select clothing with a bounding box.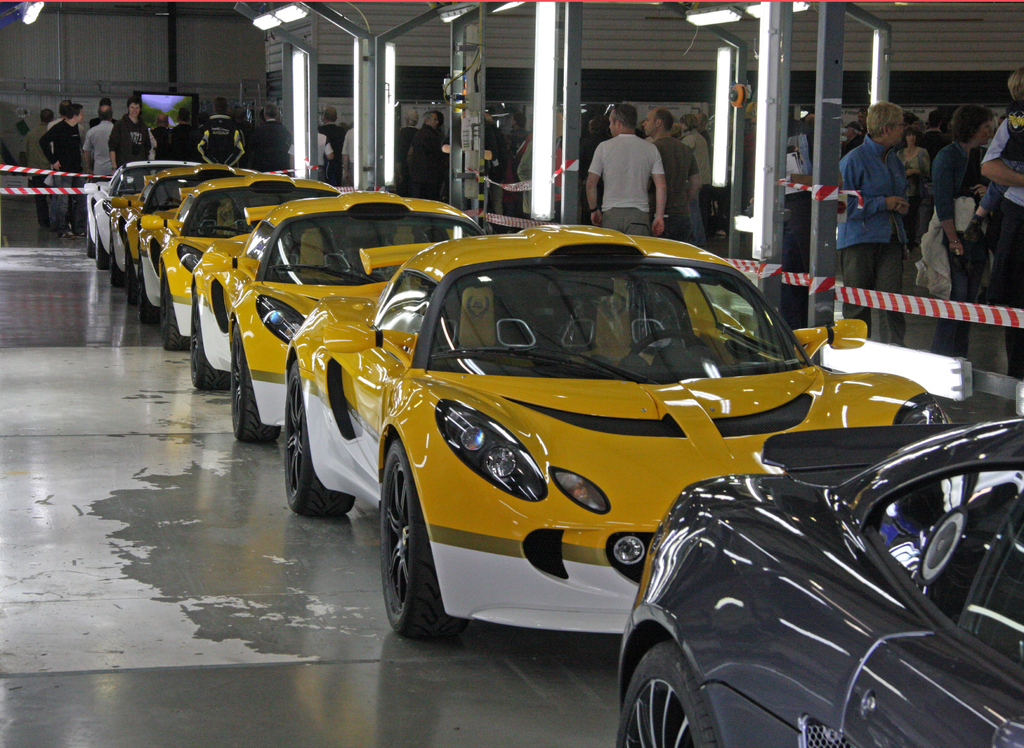
bbox(580, 122, 718, 250).
